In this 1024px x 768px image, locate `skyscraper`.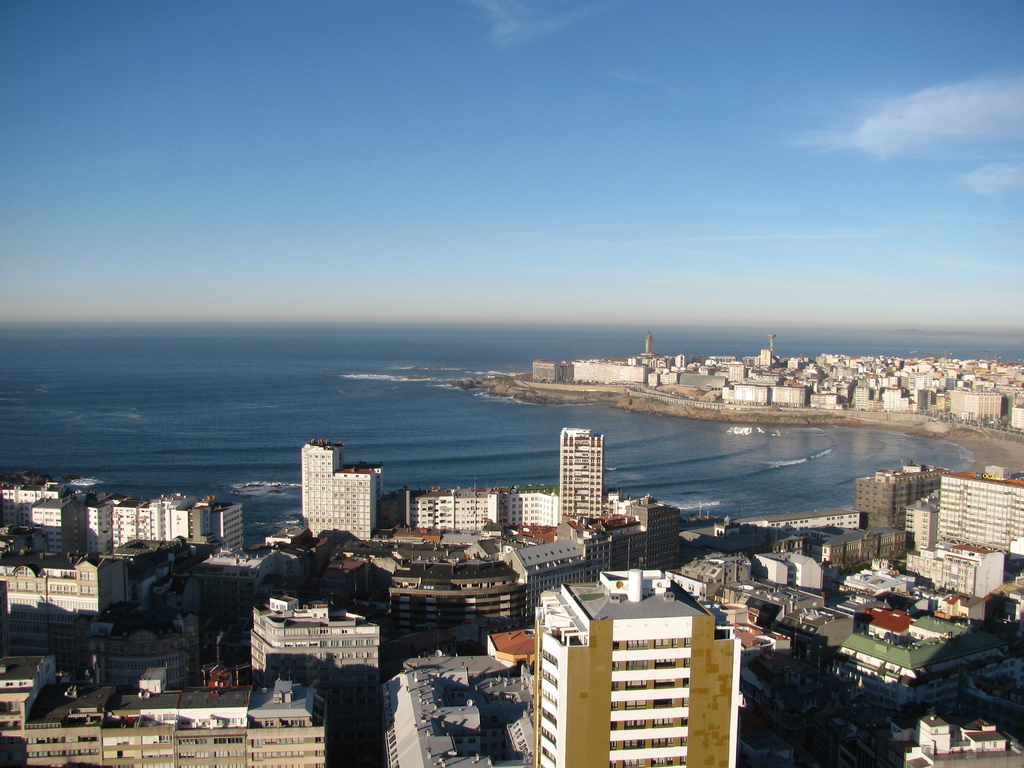
Bounding box: bbox=(0, 650, 338, 767).
